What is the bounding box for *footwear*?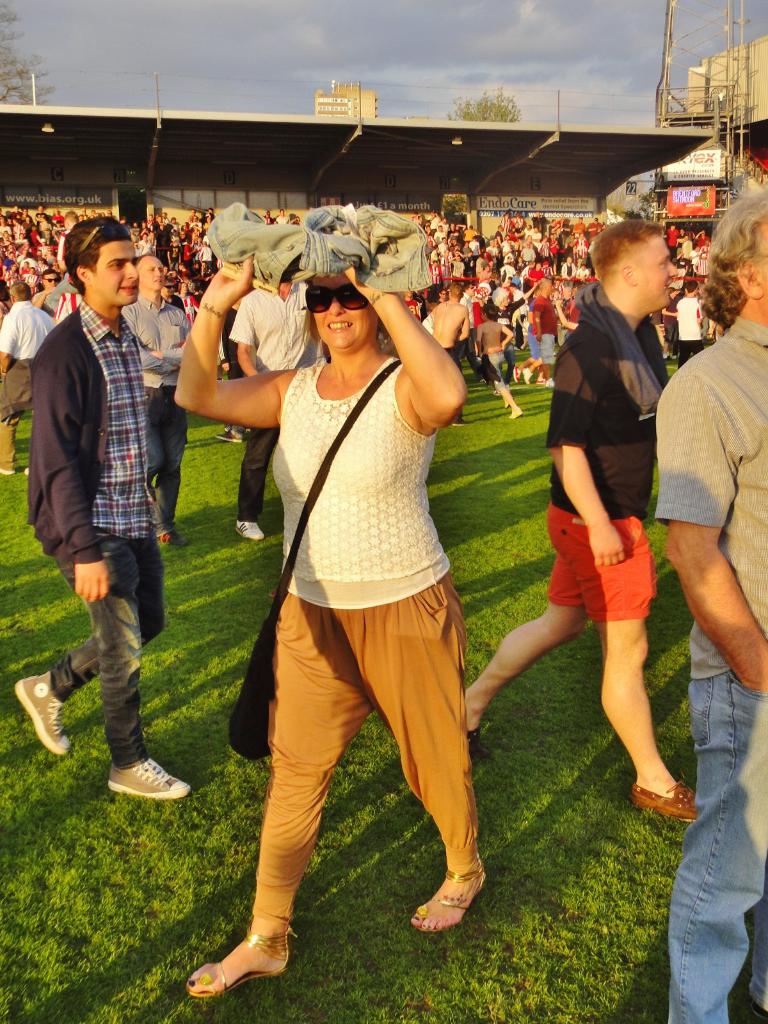
l=188, t=897, r=305, b=1012.
